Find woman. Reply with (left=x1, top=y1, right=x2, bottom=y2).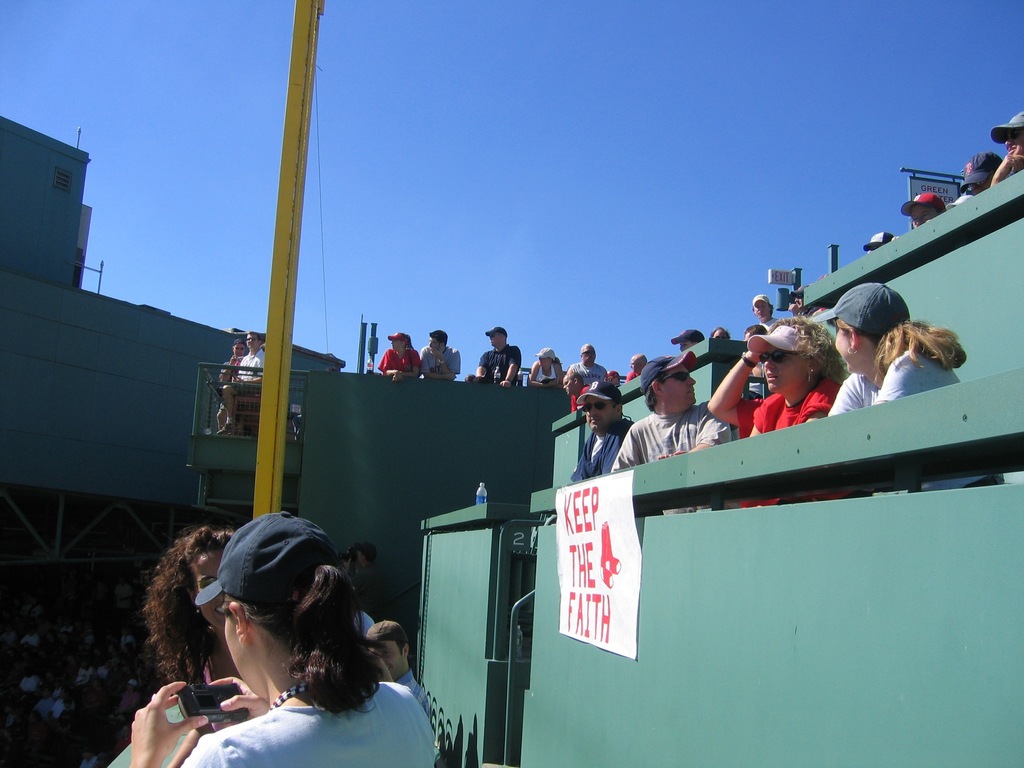
(left=139, top=522, right=246, bottom=767).
